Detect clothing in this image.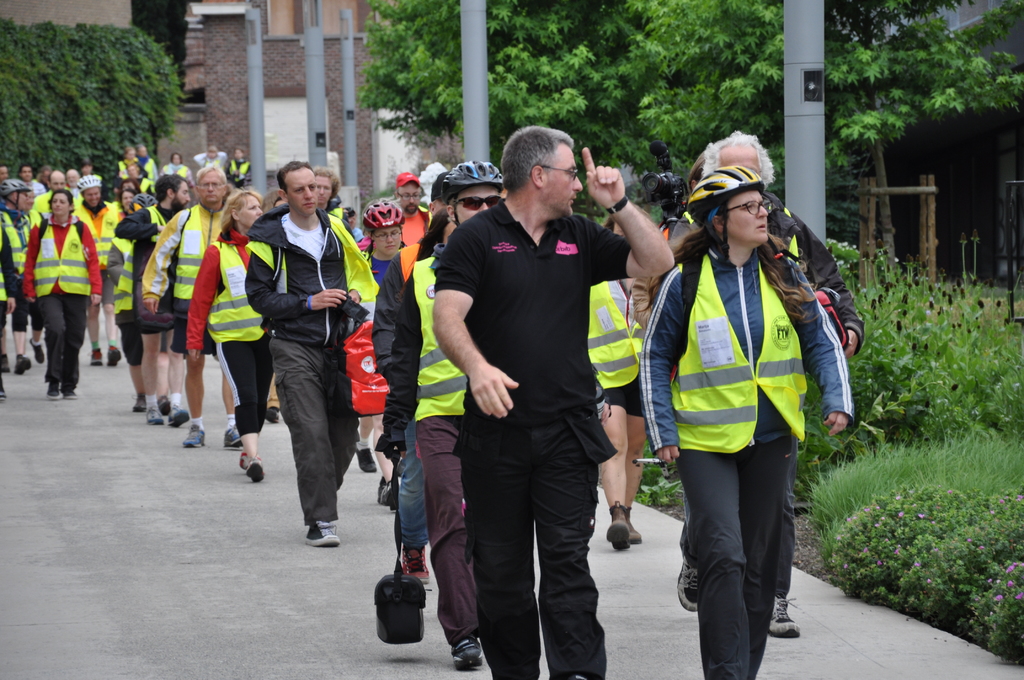
Detection: x1=390, y1=205, x2=451, y2=241.
